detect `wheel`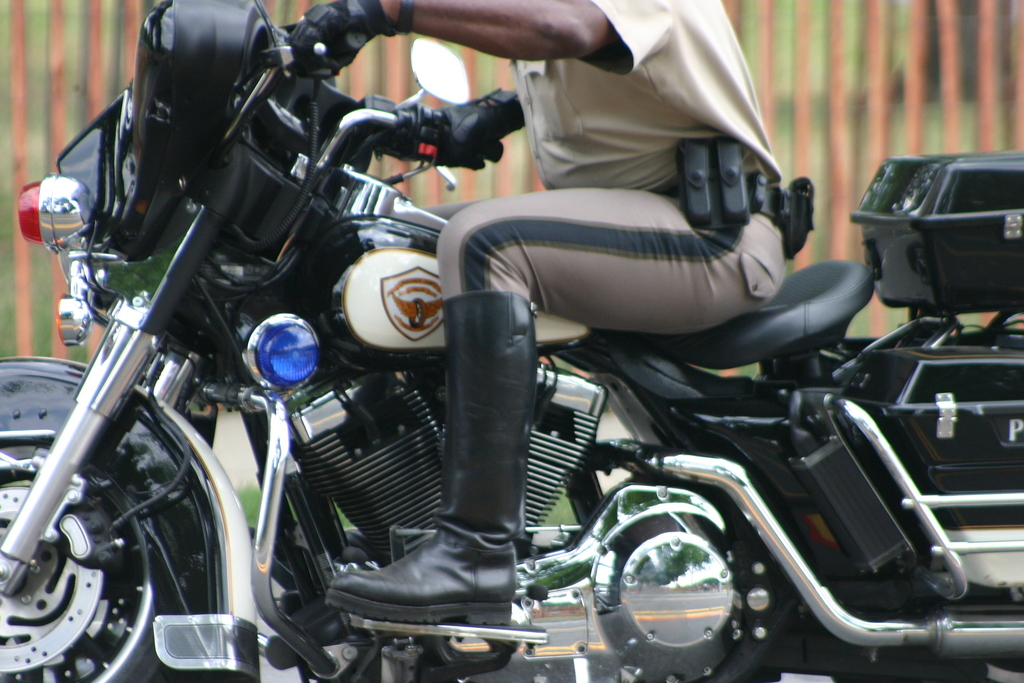
(left=15, top=334, right=227, bottom=678)
